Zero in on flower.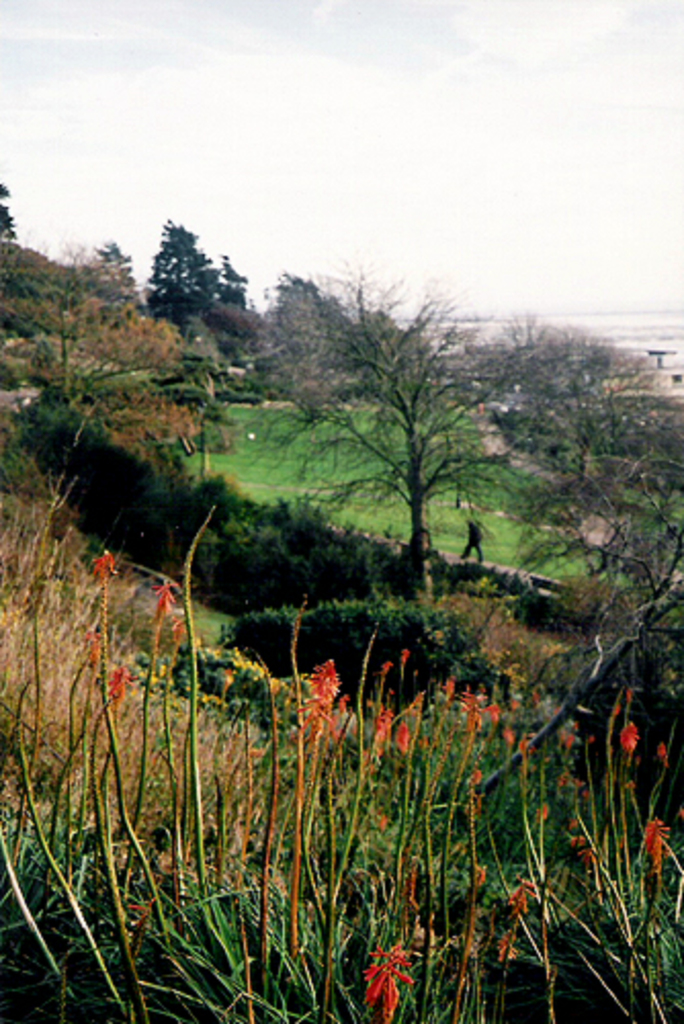
Zeroed in: x1=453, y1=688, x2=475, y2=723.
